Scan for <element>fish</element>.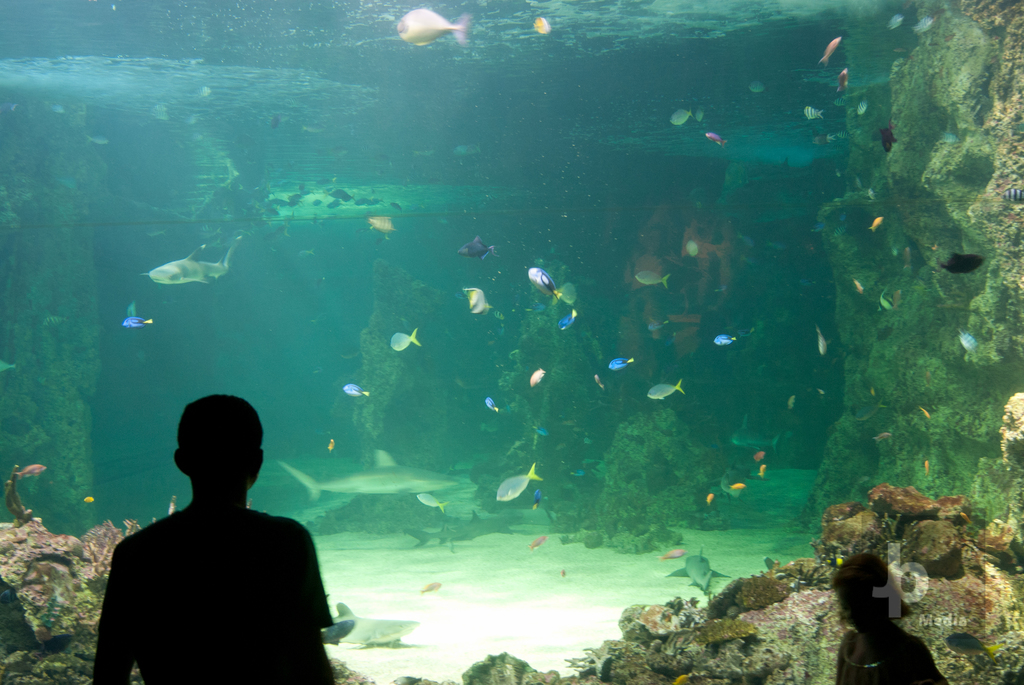
Scan result: 1004, 184, 1023, 203.
